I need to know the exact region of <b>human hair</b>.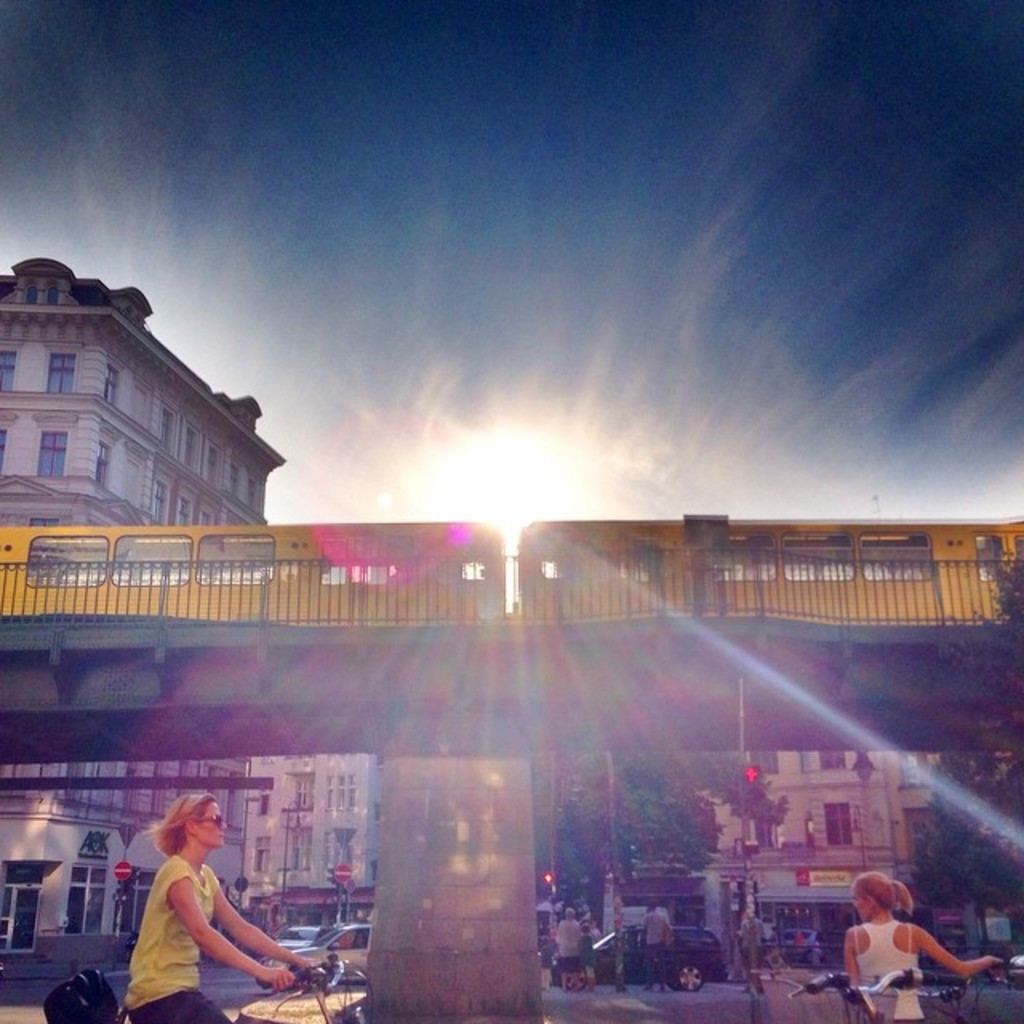
Region: (144, 792, 214, 859).
